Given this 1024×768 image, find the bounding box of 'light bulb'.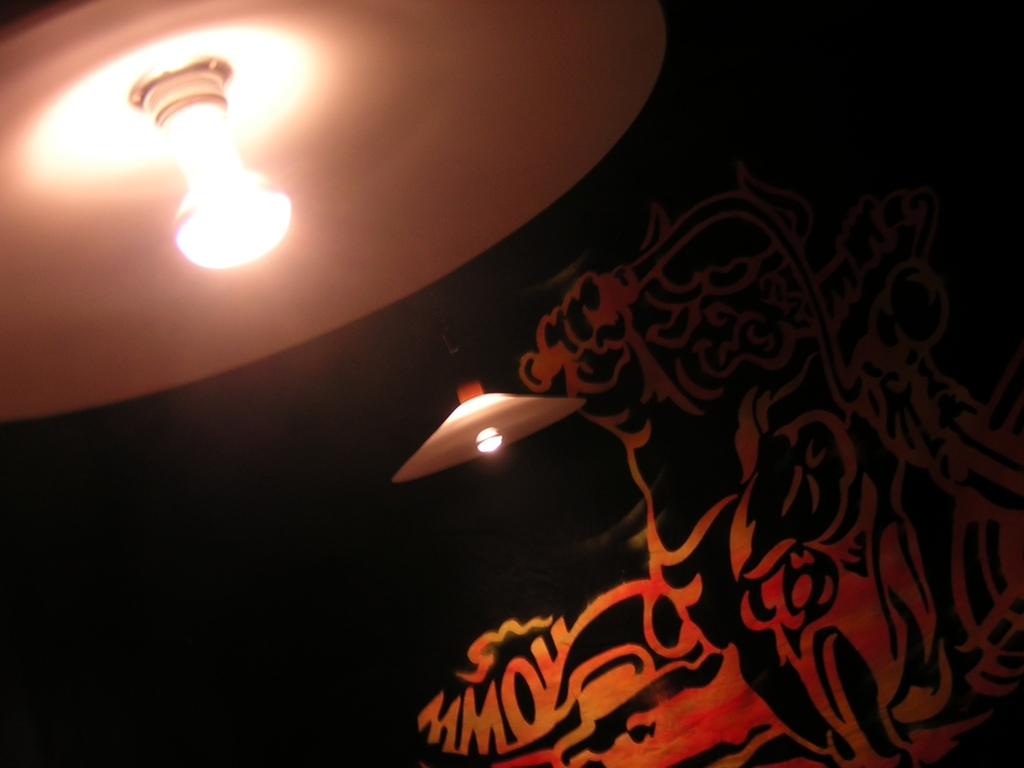
[136,83,287,268].
